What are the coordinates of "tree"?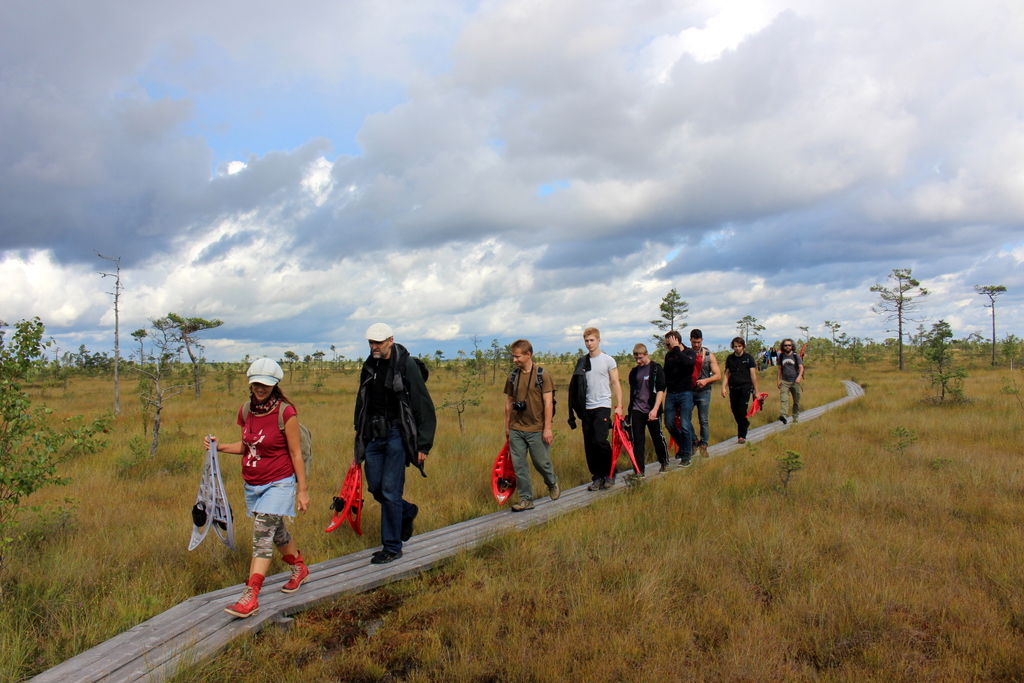
470 334 484 370.
